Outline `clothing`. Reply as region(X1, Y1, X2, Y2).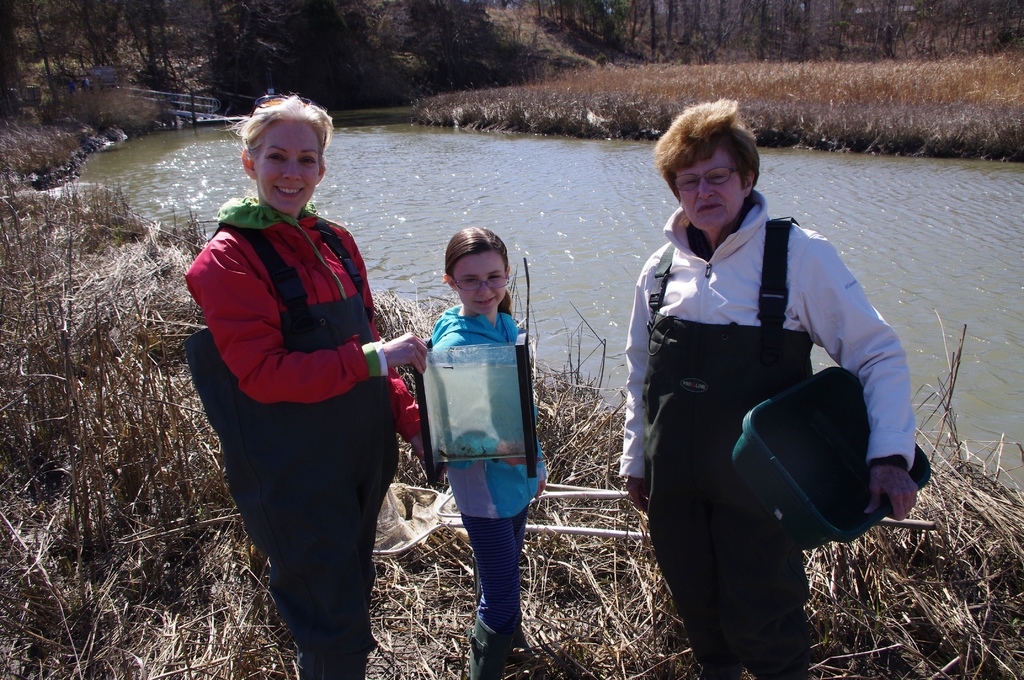
region(430, 292, 545, 628).
